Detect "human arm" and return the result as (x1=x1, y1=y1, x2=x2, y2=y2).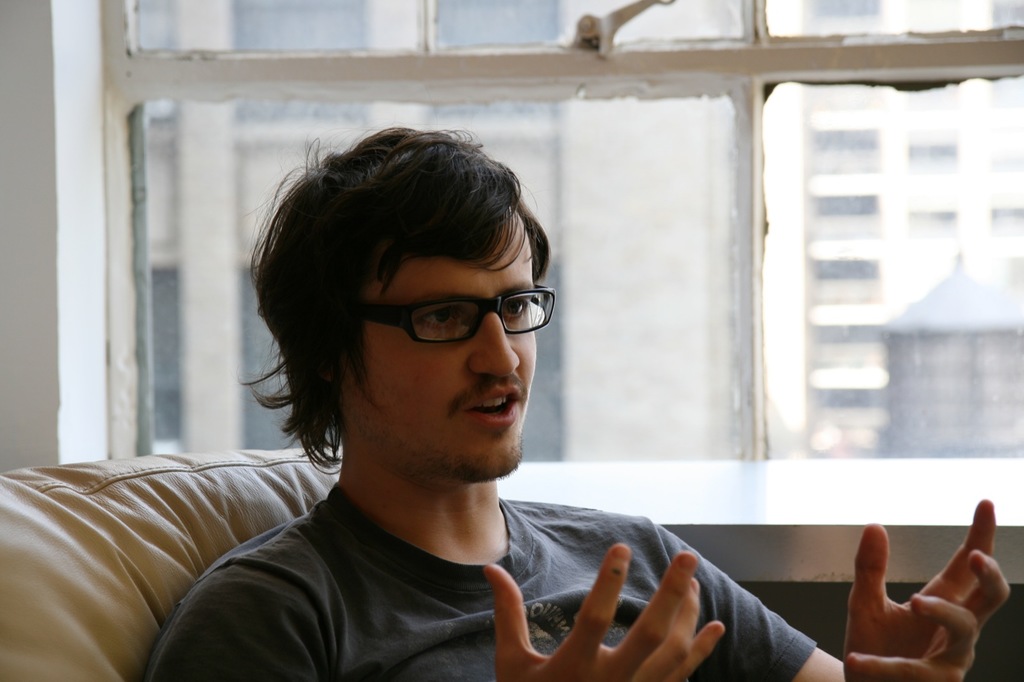
(x1=143, y1=536, x2=740, y2=681).
